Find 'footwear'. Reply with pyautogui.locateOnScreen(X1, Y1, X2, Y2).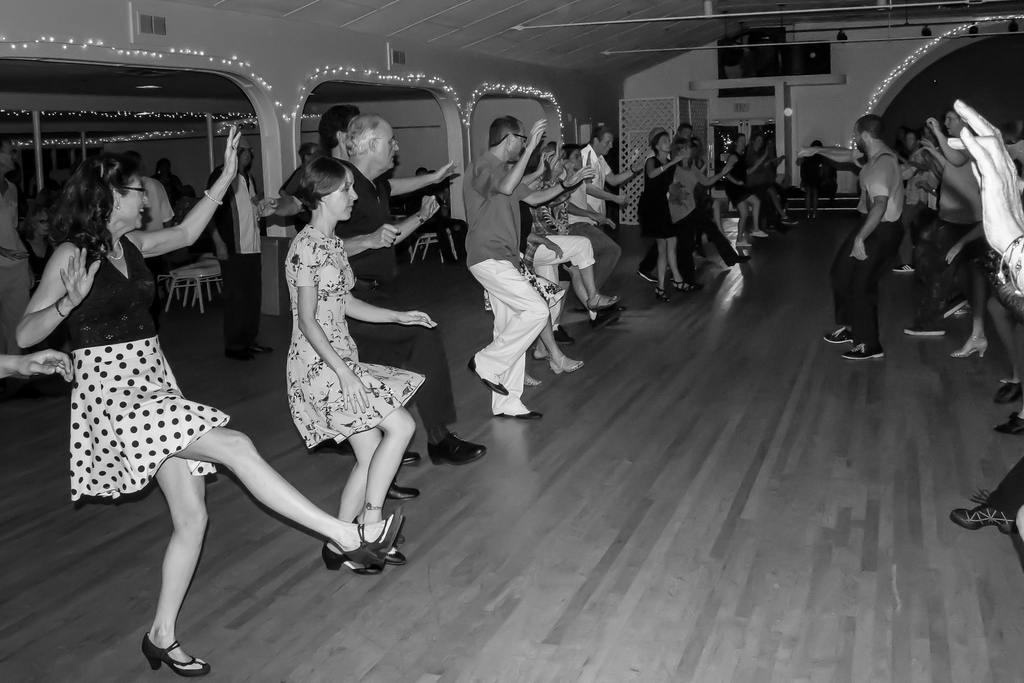
pyautogui.locateOnScreen(560, 328, 574, 349).
